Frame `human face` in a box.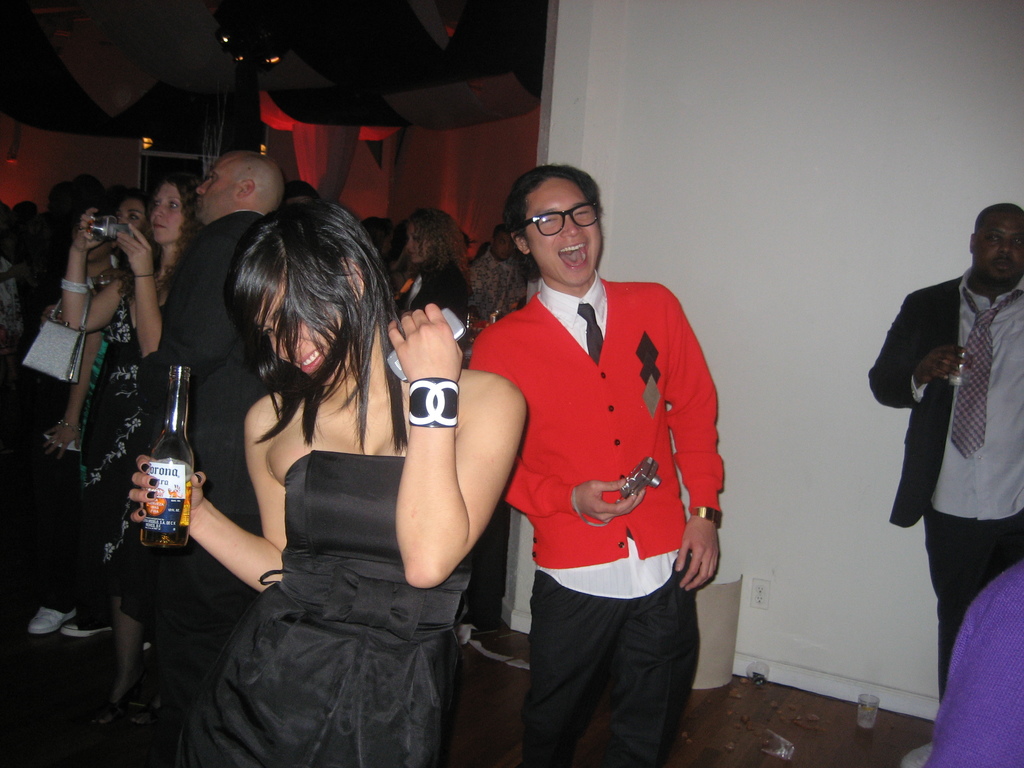
locate(973, 216, 1023, 282).
